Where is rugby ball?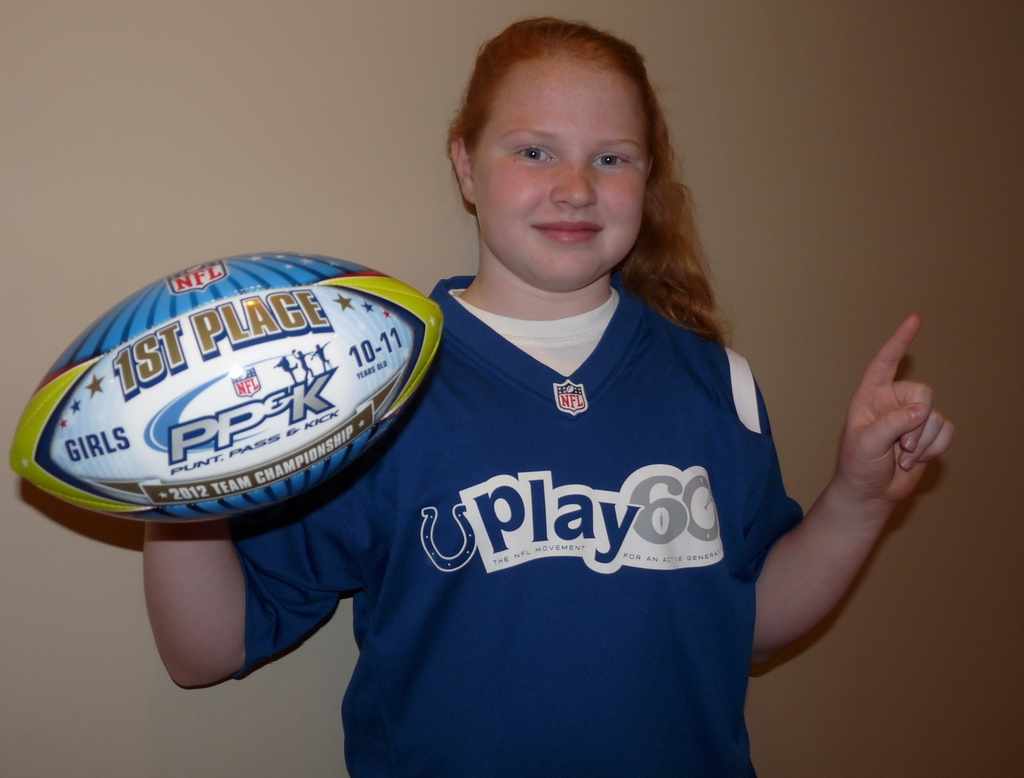
locate(4, 247, 445, 527).
